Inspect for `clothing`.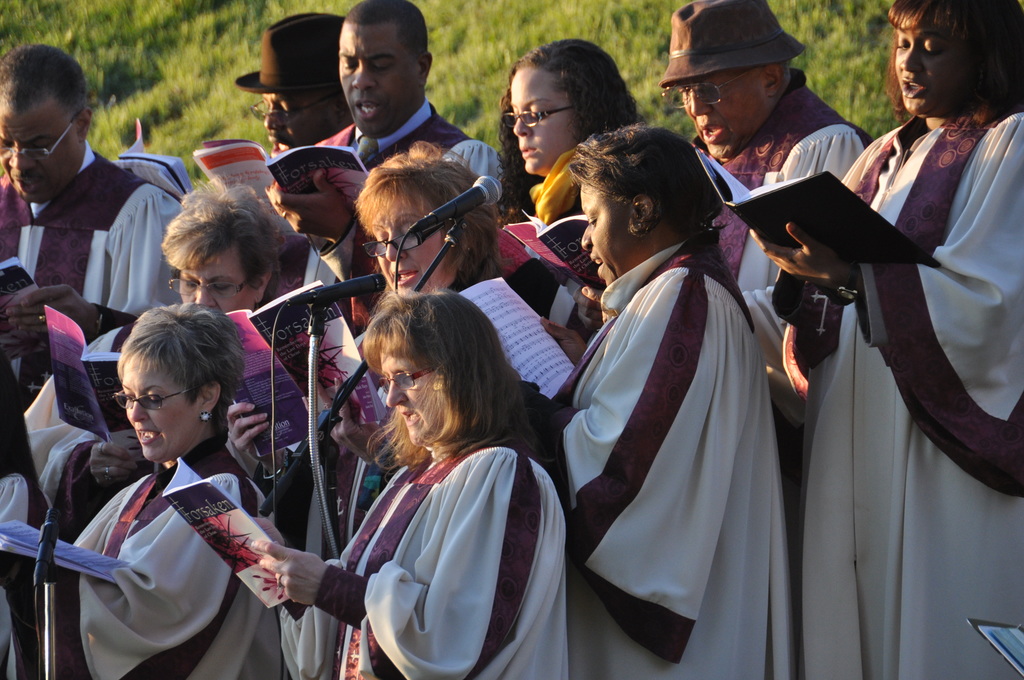
Inspection: 280:102:506:343.
